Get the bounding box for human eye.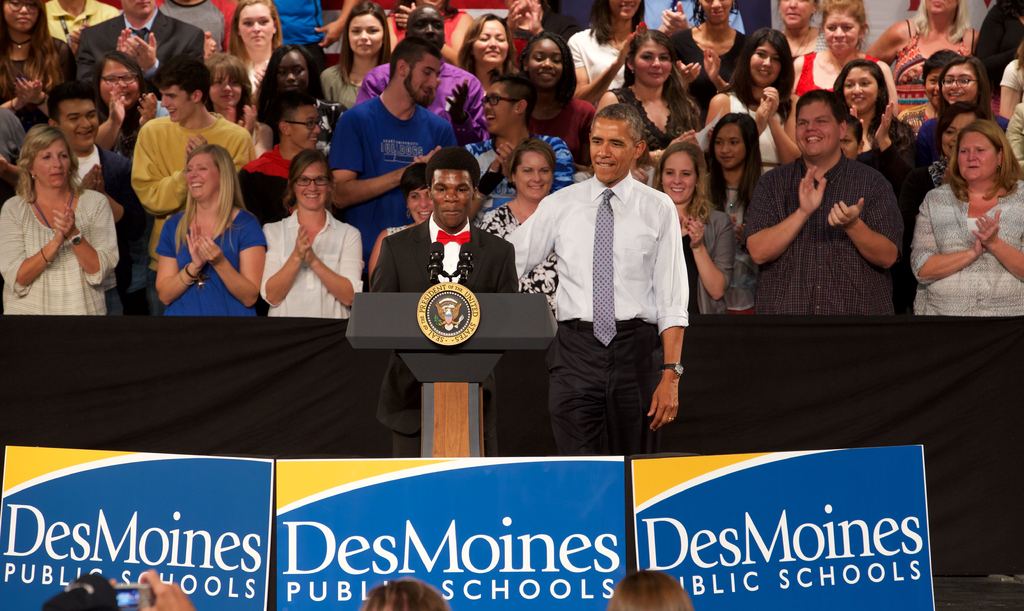
left=244, top=20, right=253, bottom=28.
